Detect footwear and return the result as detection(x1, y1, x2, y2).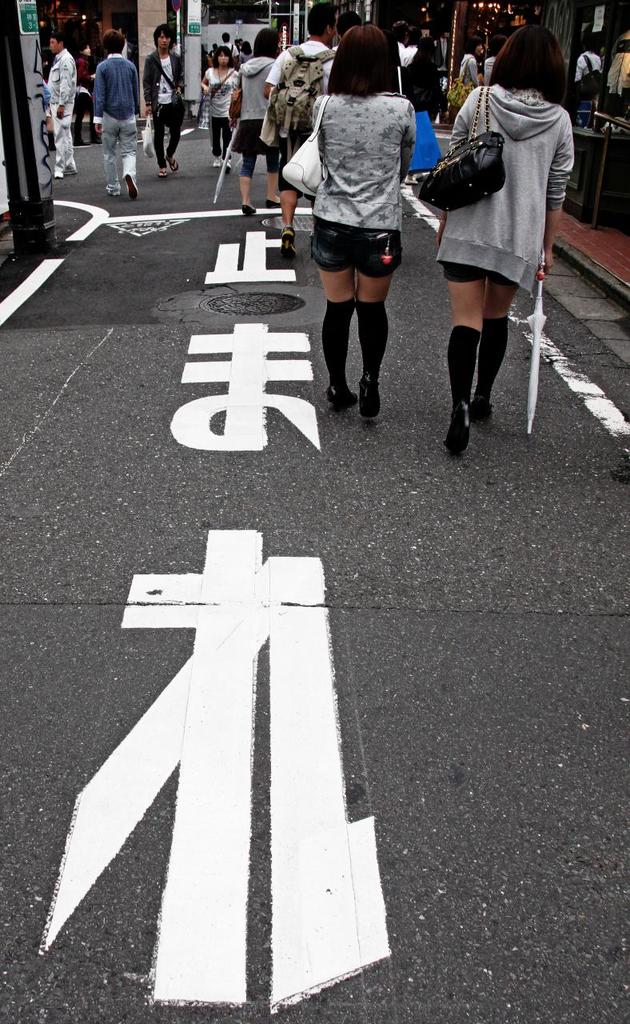
detection(267, 198, 282, 209).
